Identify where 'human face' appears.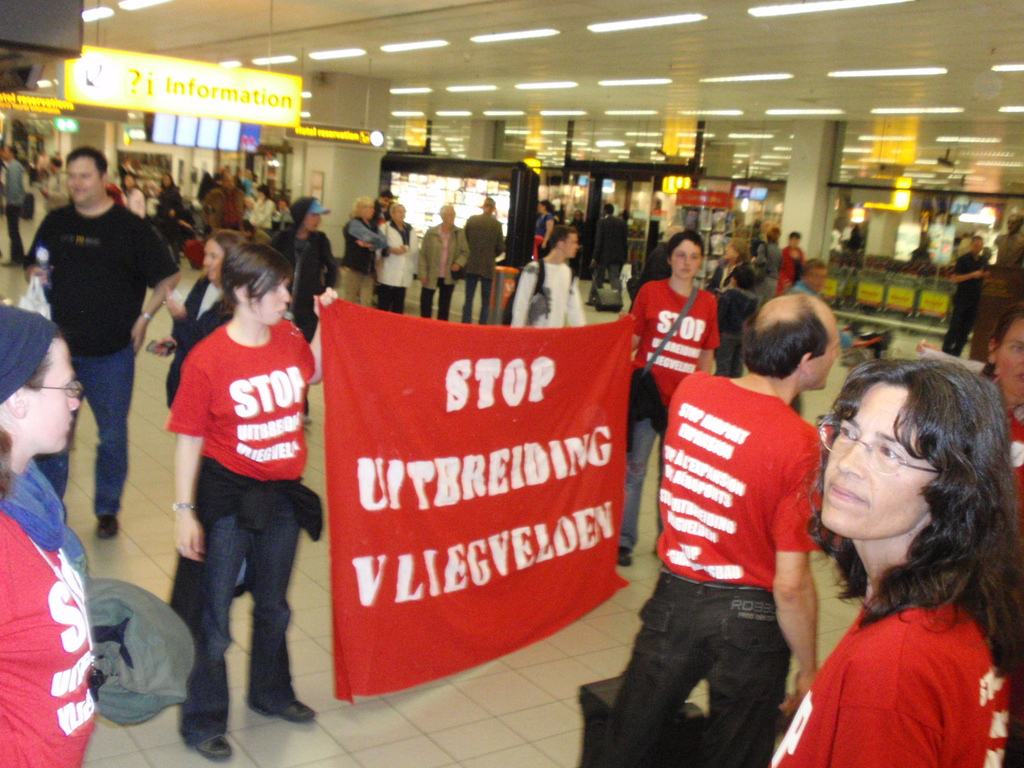
Appears at region(2, 146, 10, 158).
